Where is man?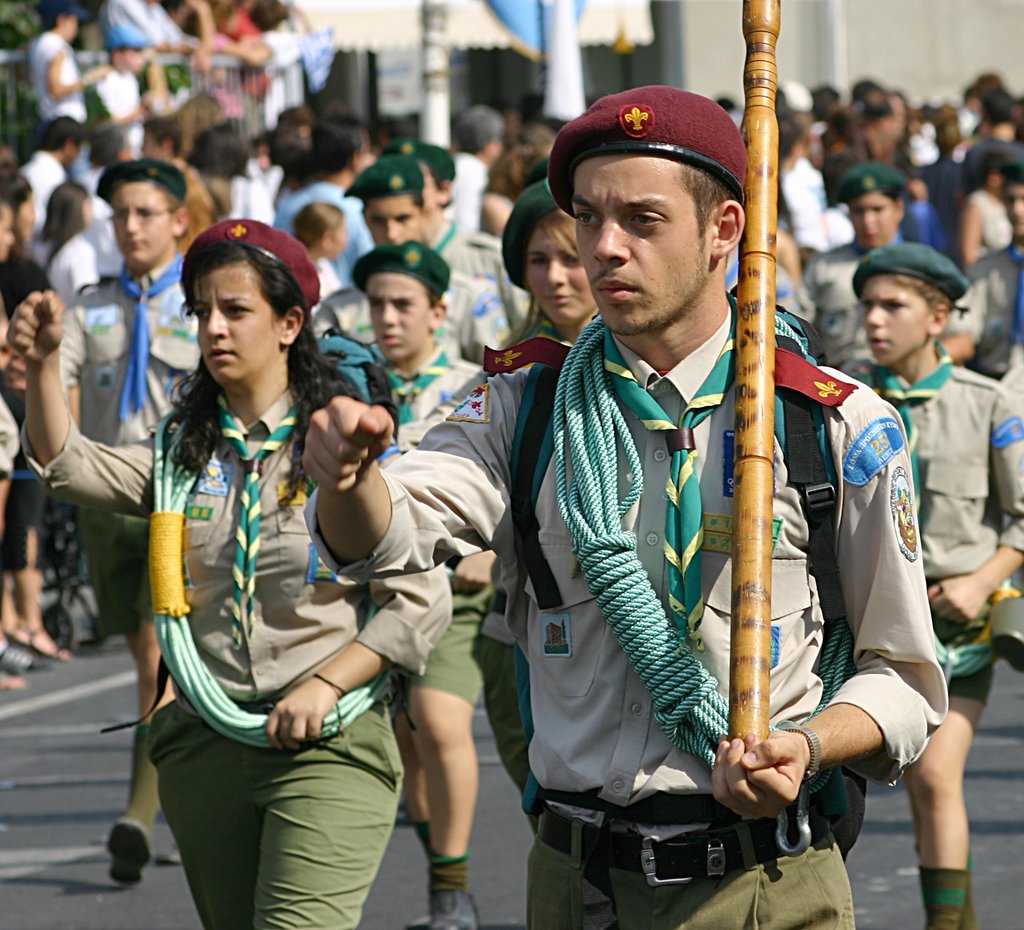
(449, 106, 505, 235).
